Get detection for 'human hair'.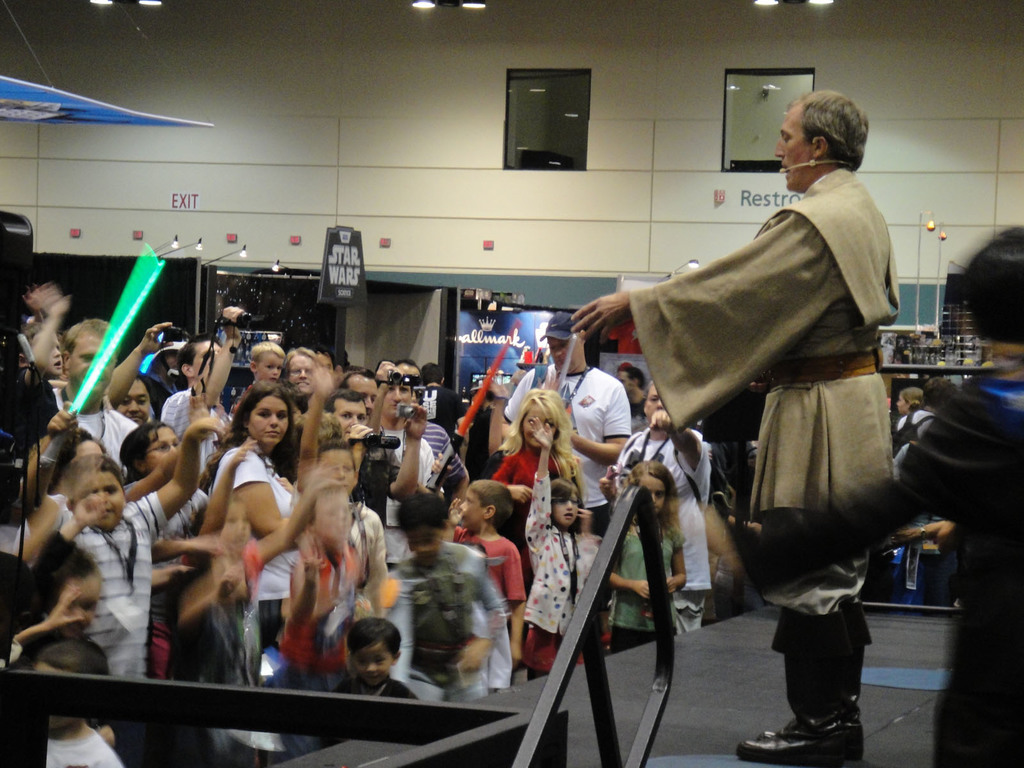
Detection: box=[904, 387, 922, 408].
